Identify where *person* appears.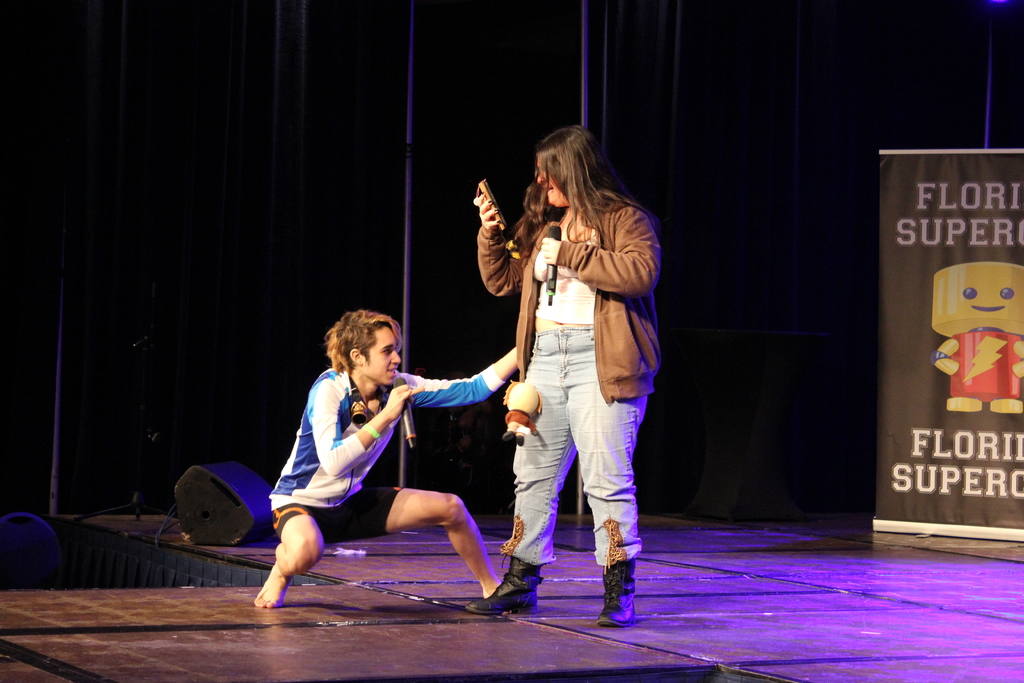
Appears at box(250, 309, 525, 609).
